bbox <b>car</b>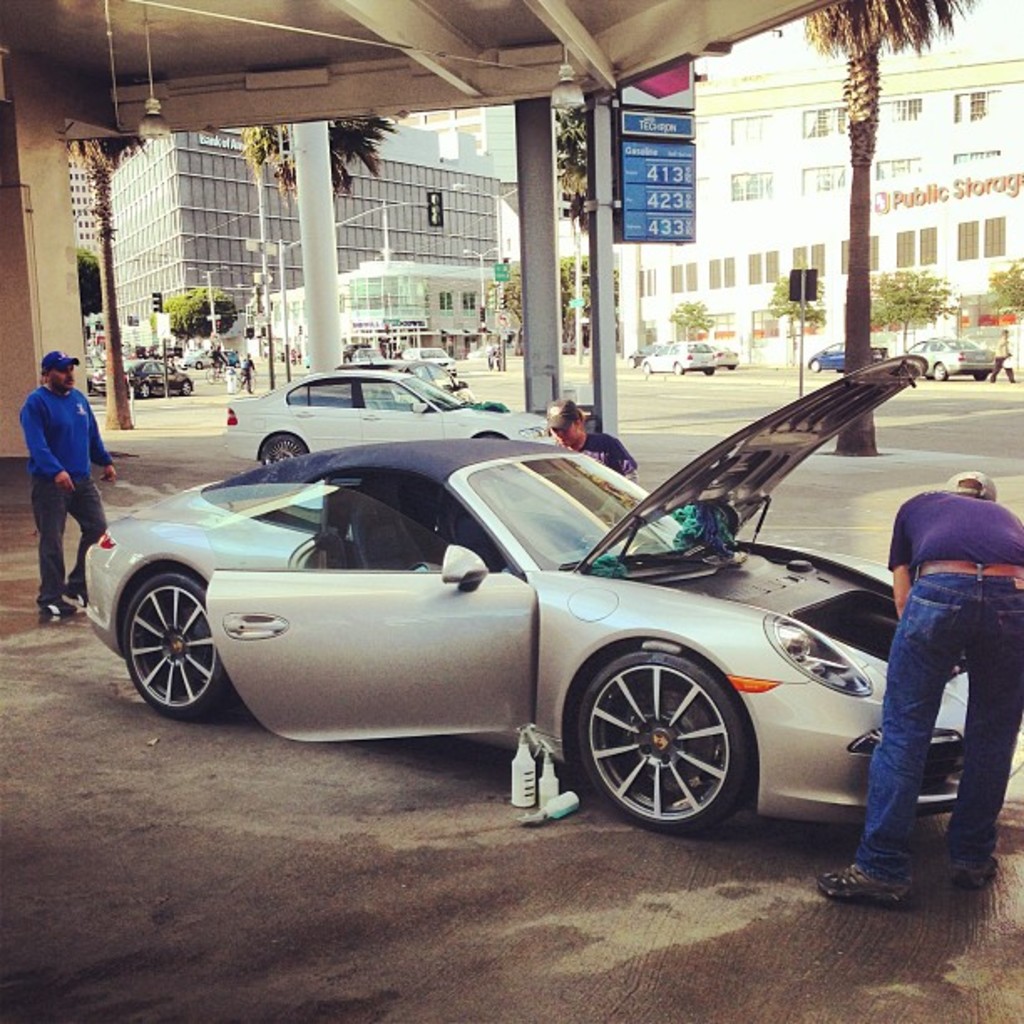
left=631, top=341, right=718, bottom=381
